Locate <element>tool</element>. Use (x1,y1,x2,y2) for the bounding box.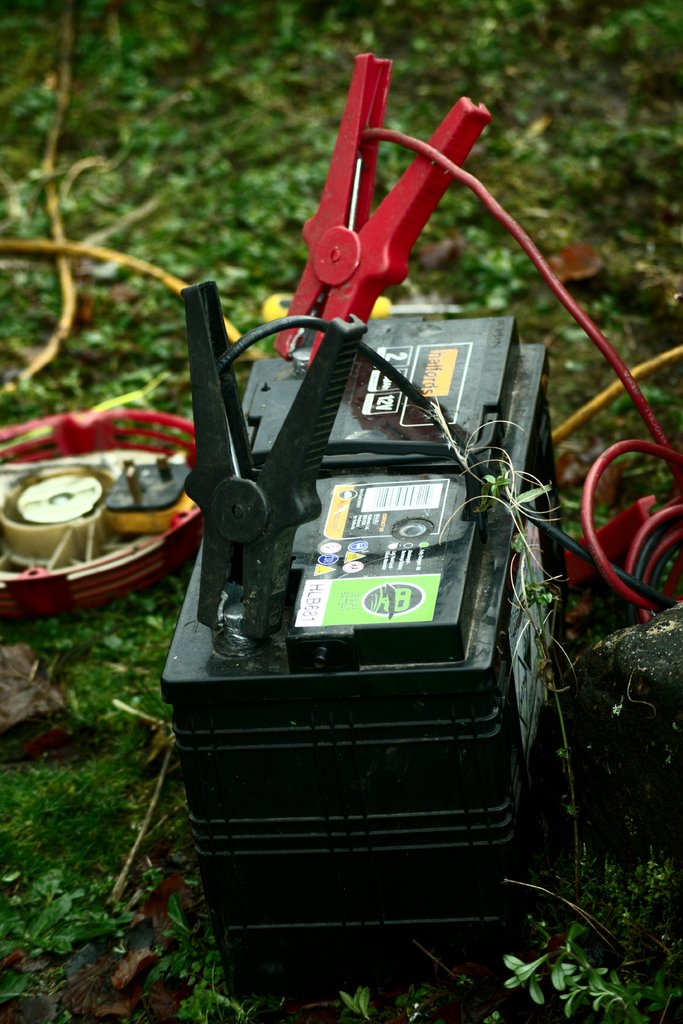
(233,56,524,404).
